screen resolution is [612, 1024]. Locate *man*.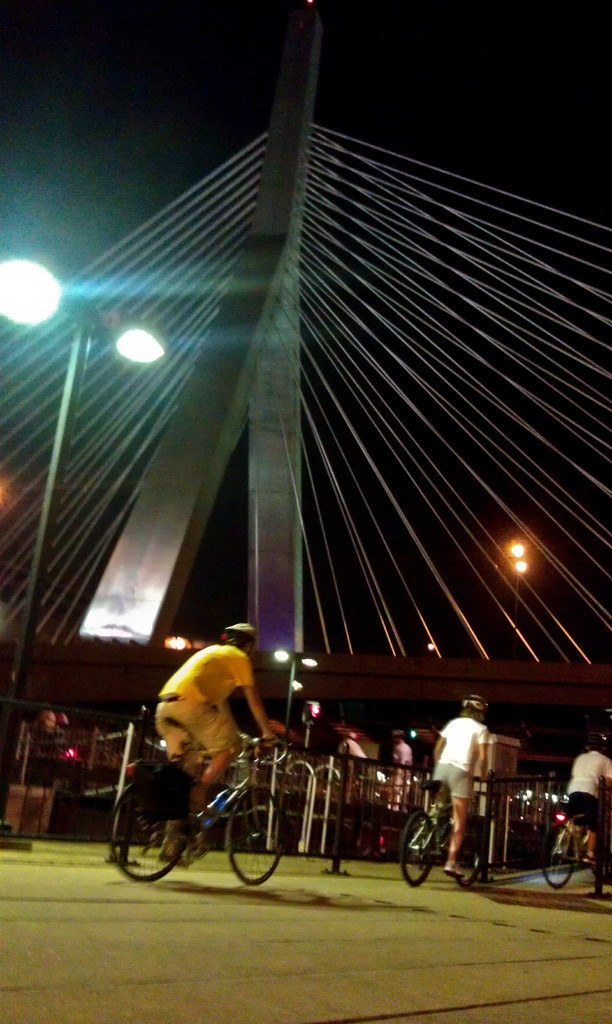
left=566, top=733, right=611, bottom=872.
